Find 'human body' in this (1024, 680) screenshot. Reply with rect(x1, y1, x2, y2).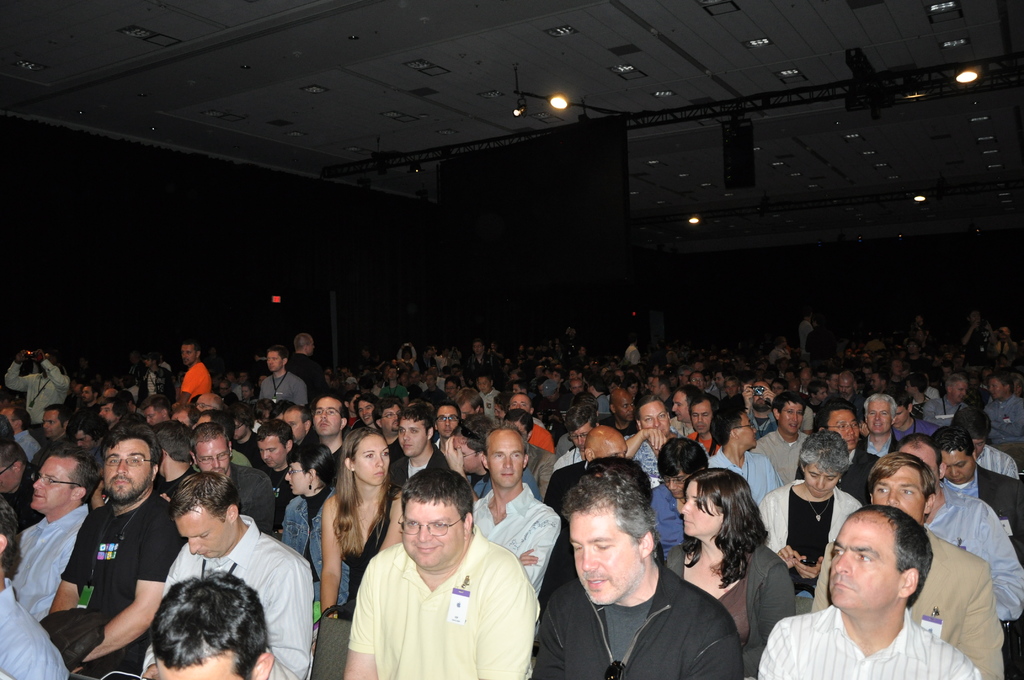
rect(381, 367, 404, 394).
